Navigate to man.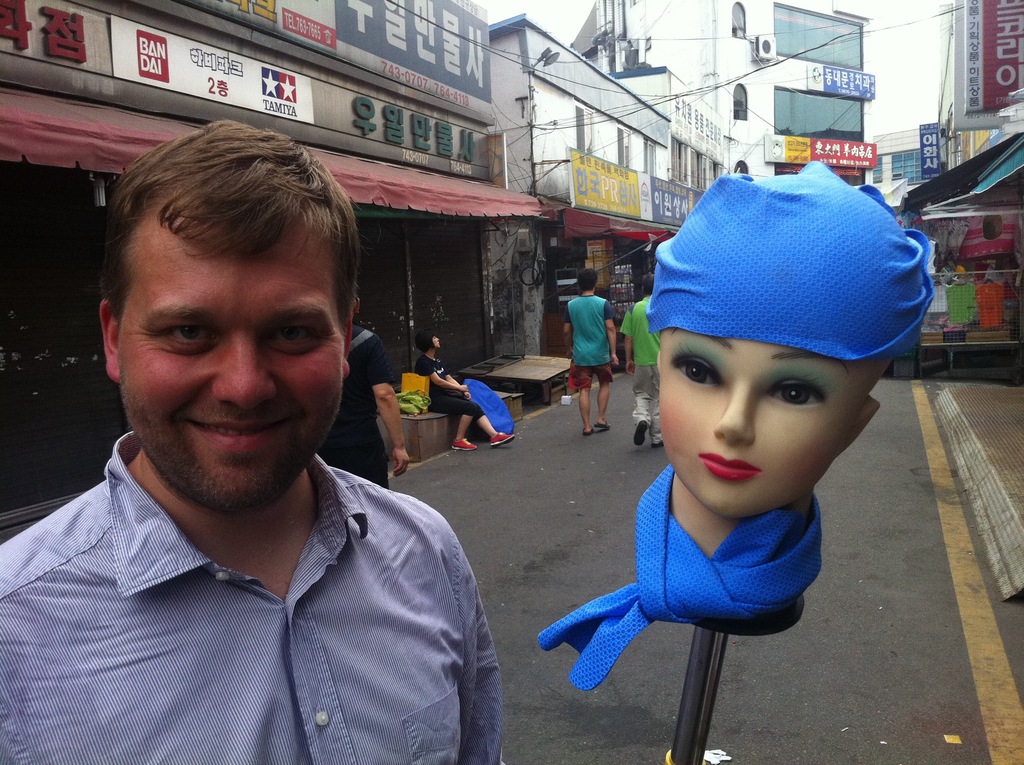
Navigation target: [620,275,671,449].
